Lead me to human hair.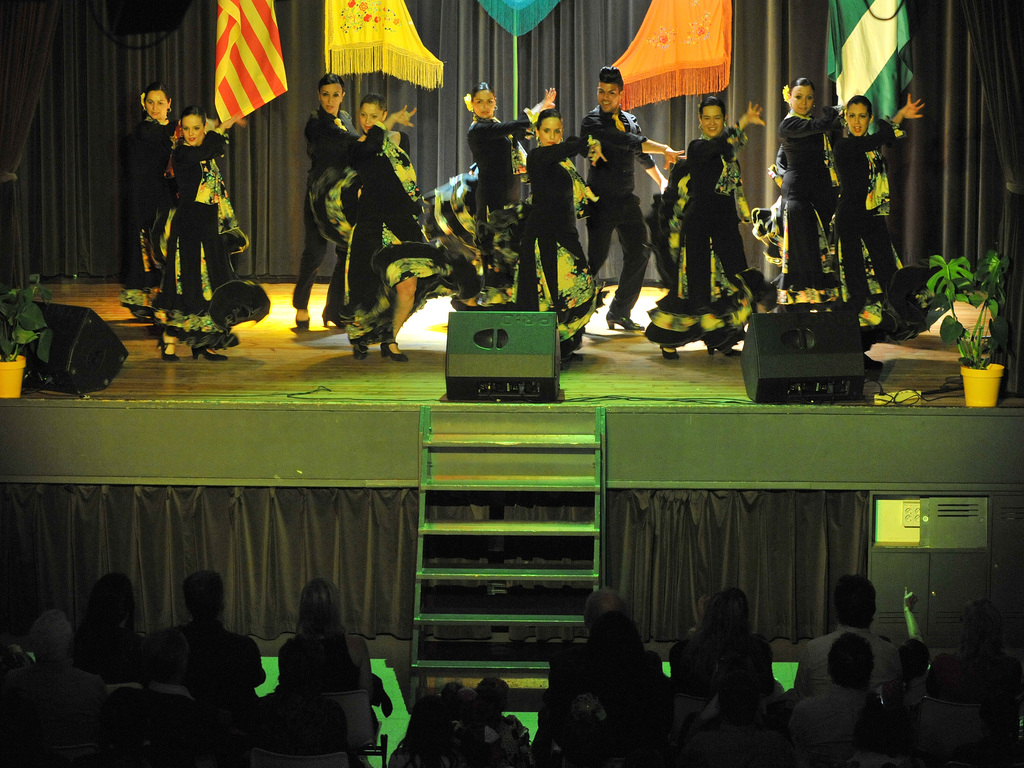
Lead to 584,609,649,682.
